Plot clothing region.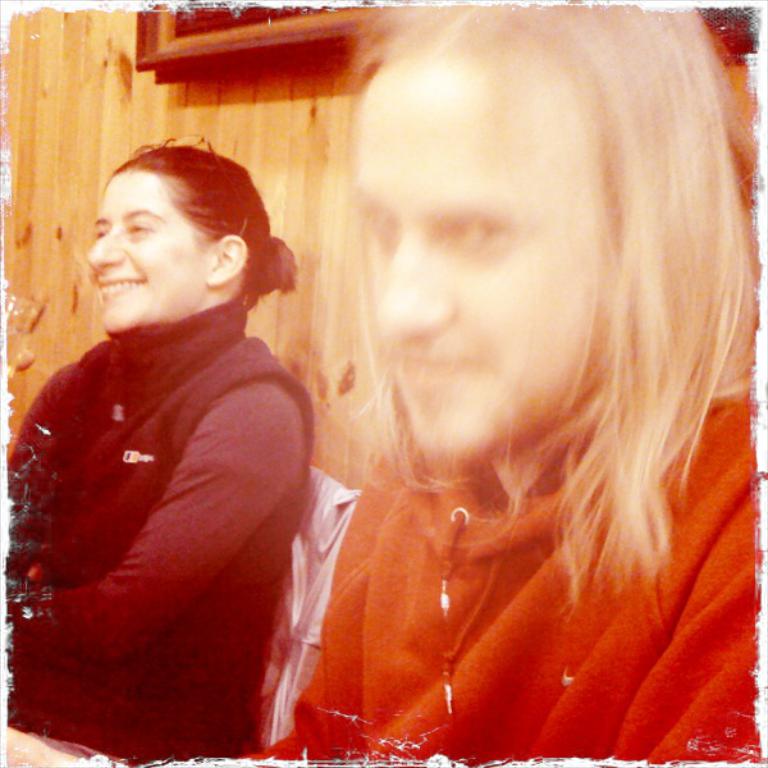
Plotted at BBox(250, 387, 767, 767).
